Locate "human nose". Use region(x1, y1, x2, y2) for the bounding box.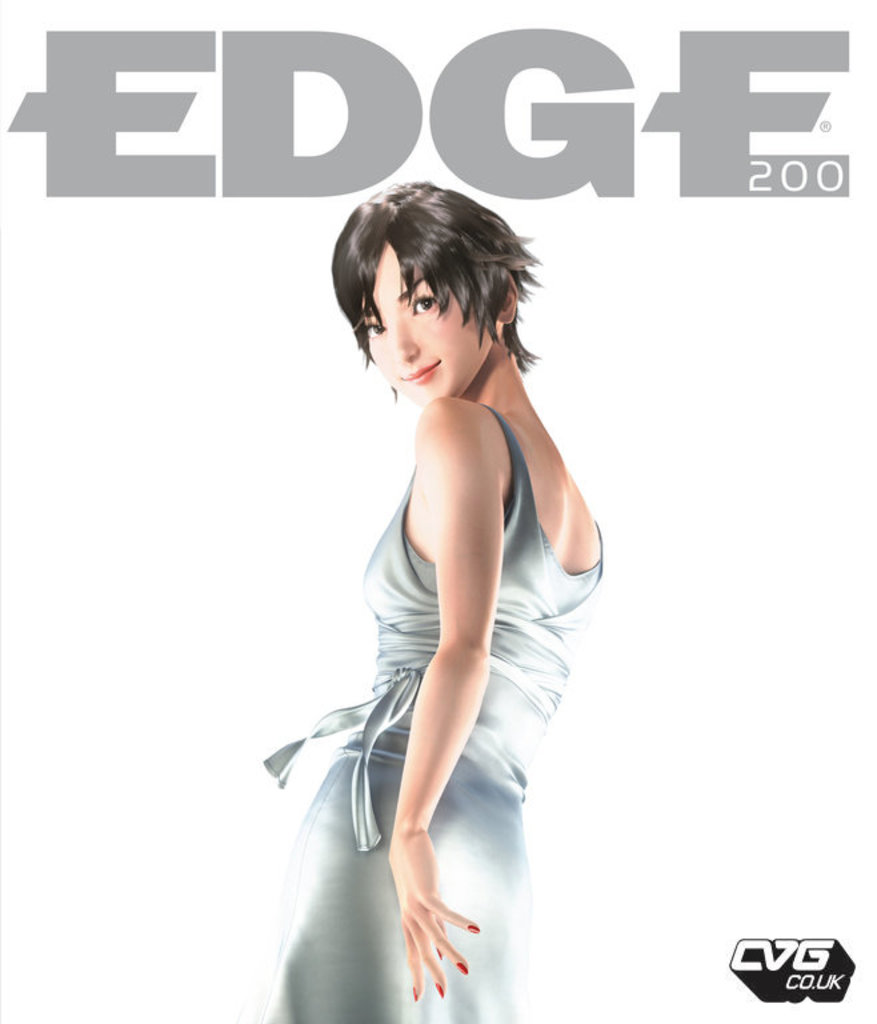
region(389, 324, 421, 357).
